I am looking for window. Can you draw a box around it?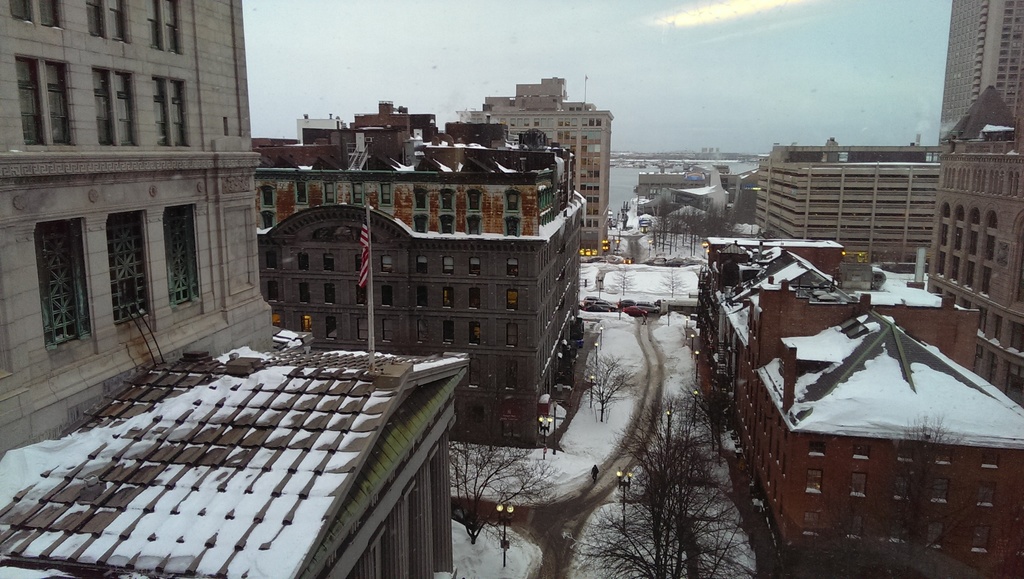
Sure, the bounding box is [891, 516, 906, 541].
